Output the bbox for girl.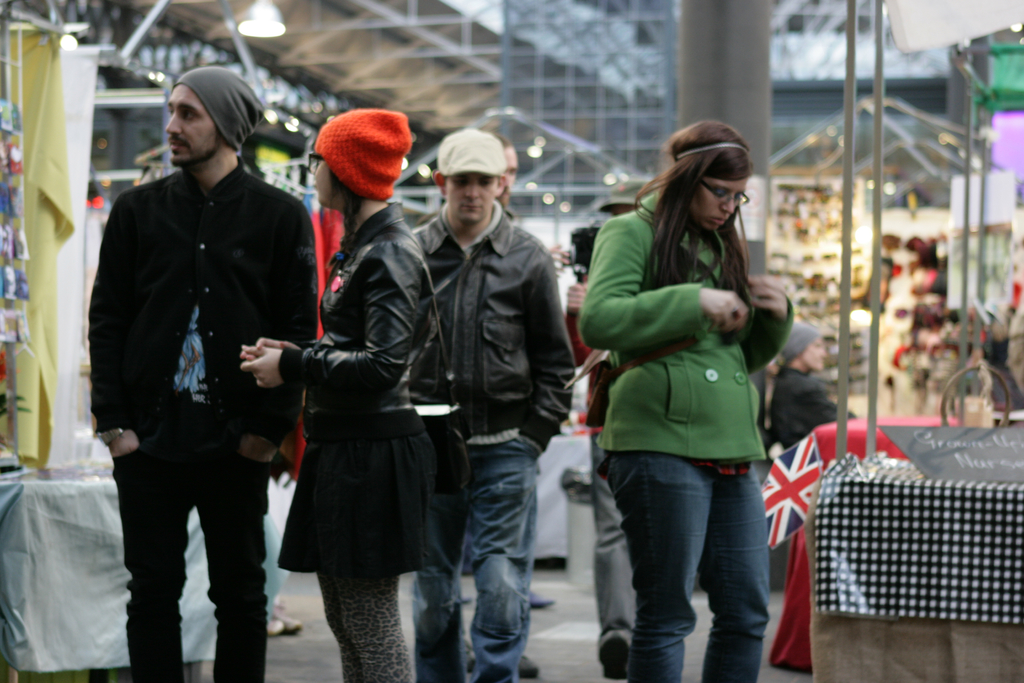
box=[237, 110, 435, 682].
